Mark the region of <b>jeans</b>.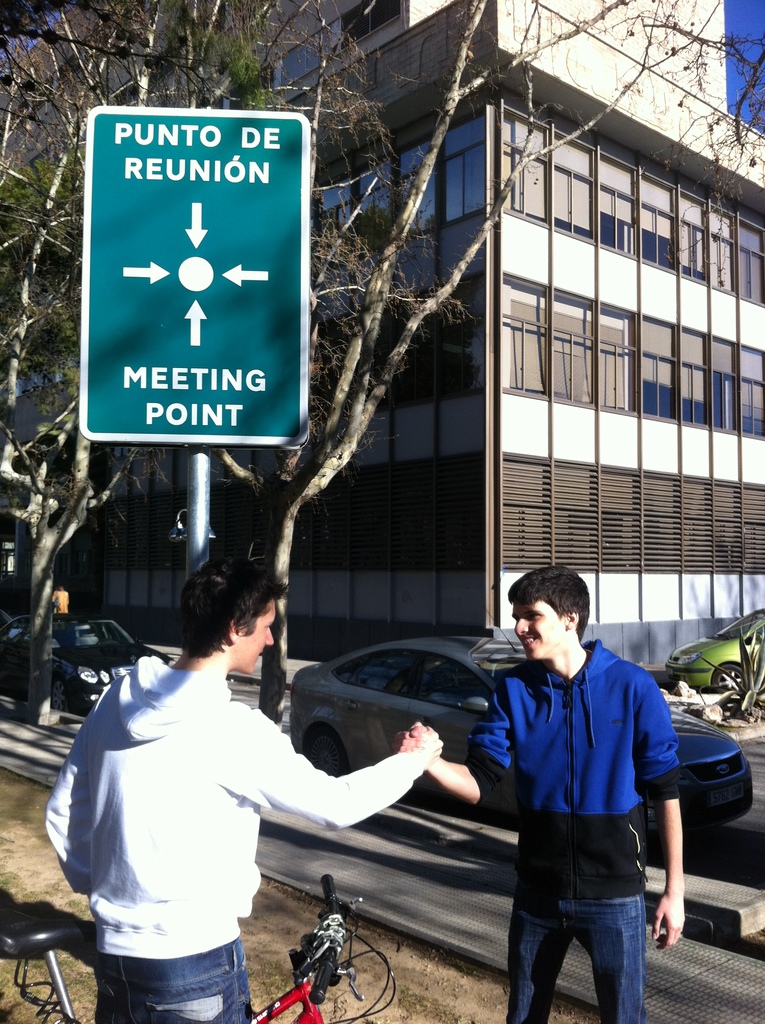
Region: [504, 870, 675, 1020].
